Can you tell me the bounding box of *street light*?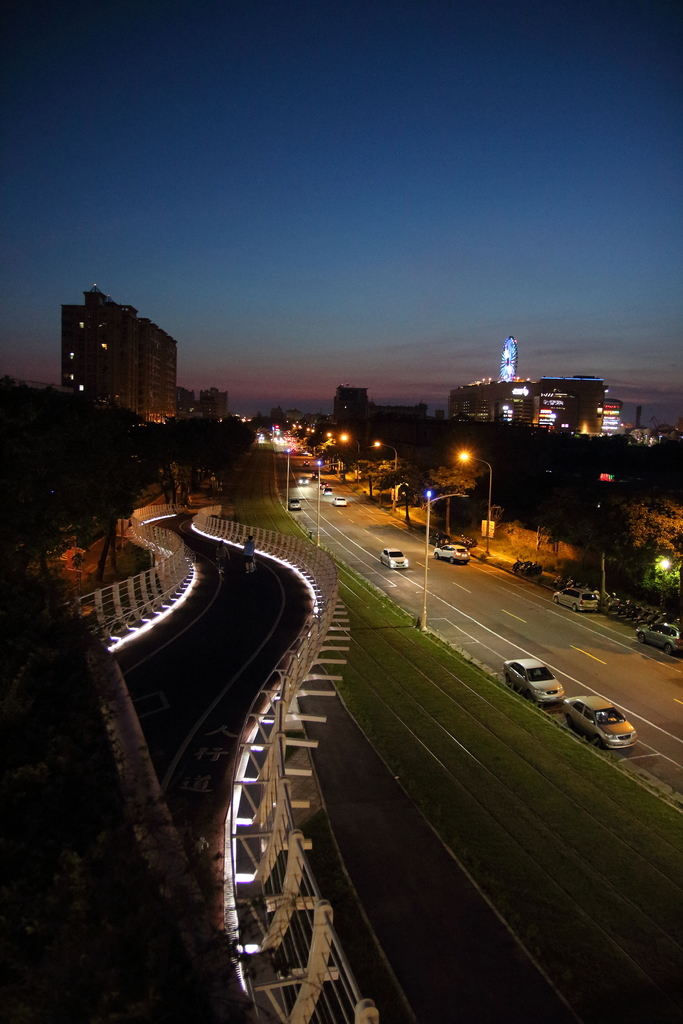
332,430,362,488.
